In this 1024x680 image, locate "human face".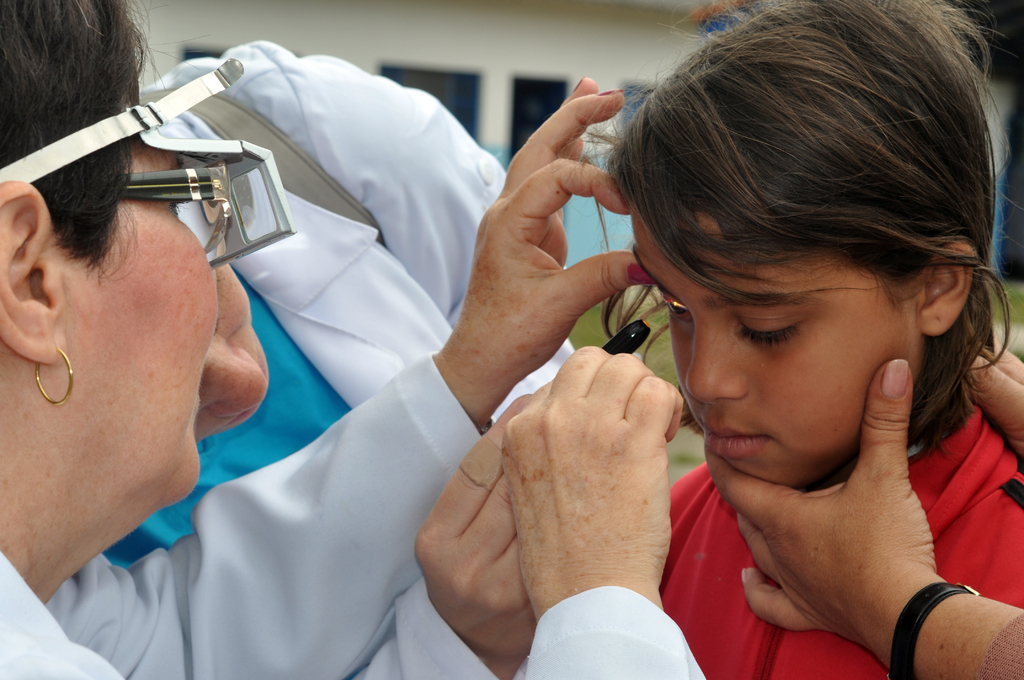
Bounding box: <bbox>633, 202, 929, 487</bbox>.
